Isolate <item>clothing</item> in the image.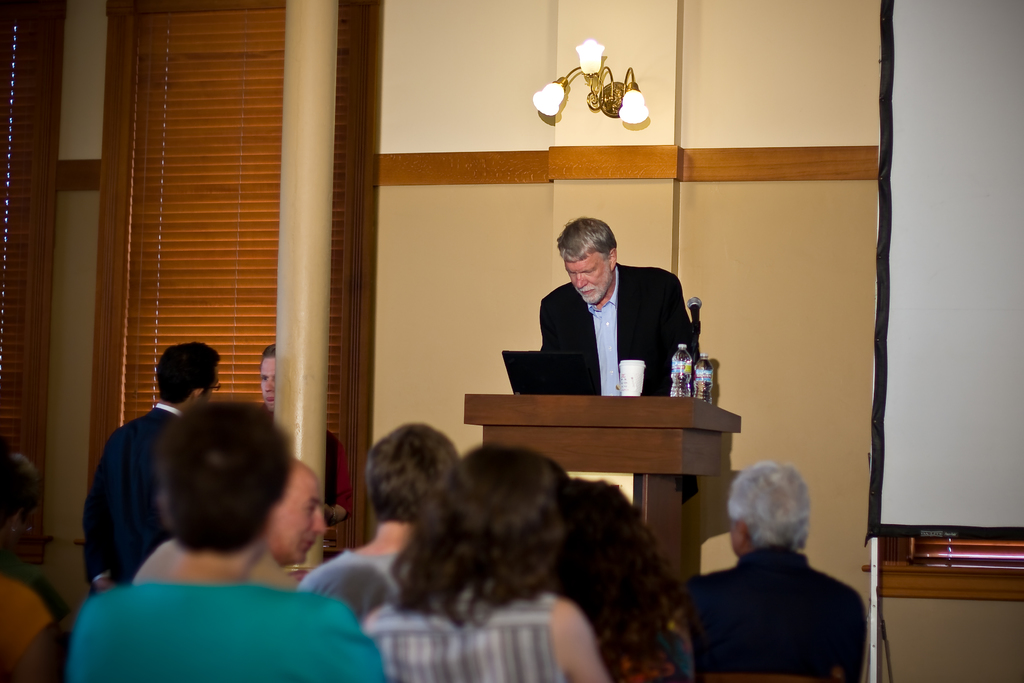
Isolated region: <bbox>534, 484, 662, 631</bbox>.
